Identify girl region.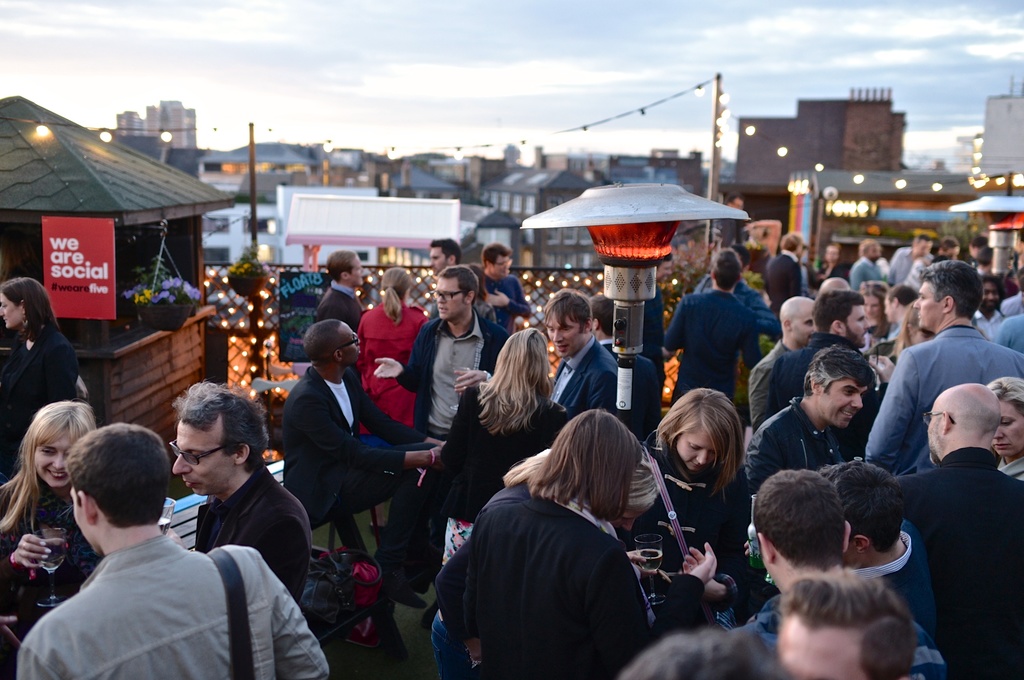
Region: crop(0, 271, 80, 480).
